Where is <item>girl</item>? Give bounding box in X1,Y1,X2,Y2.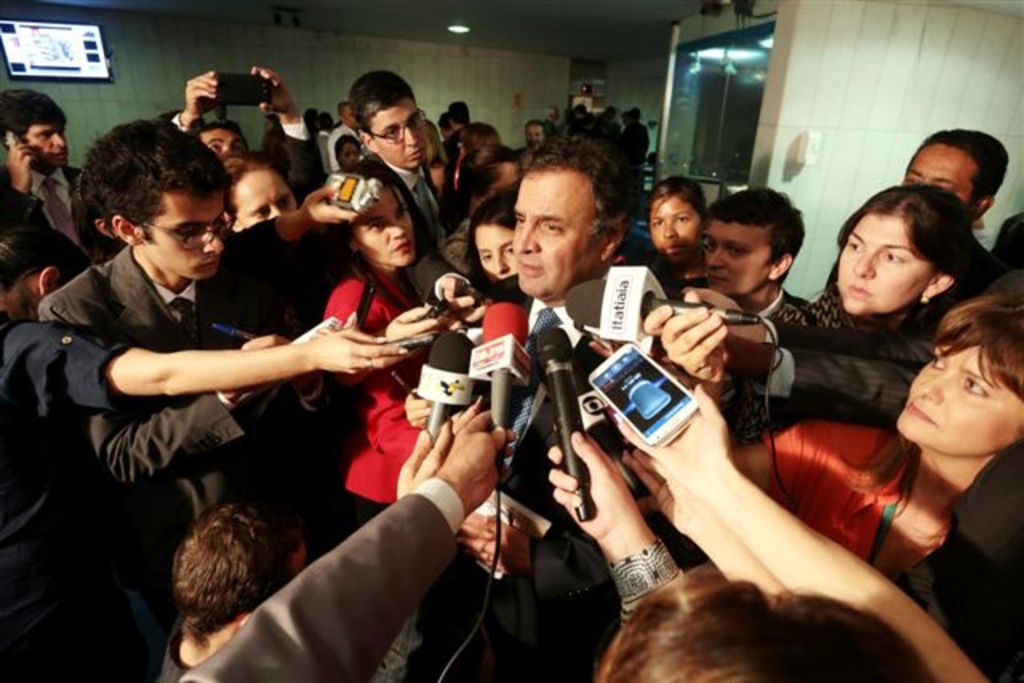
650,179,709,282.
